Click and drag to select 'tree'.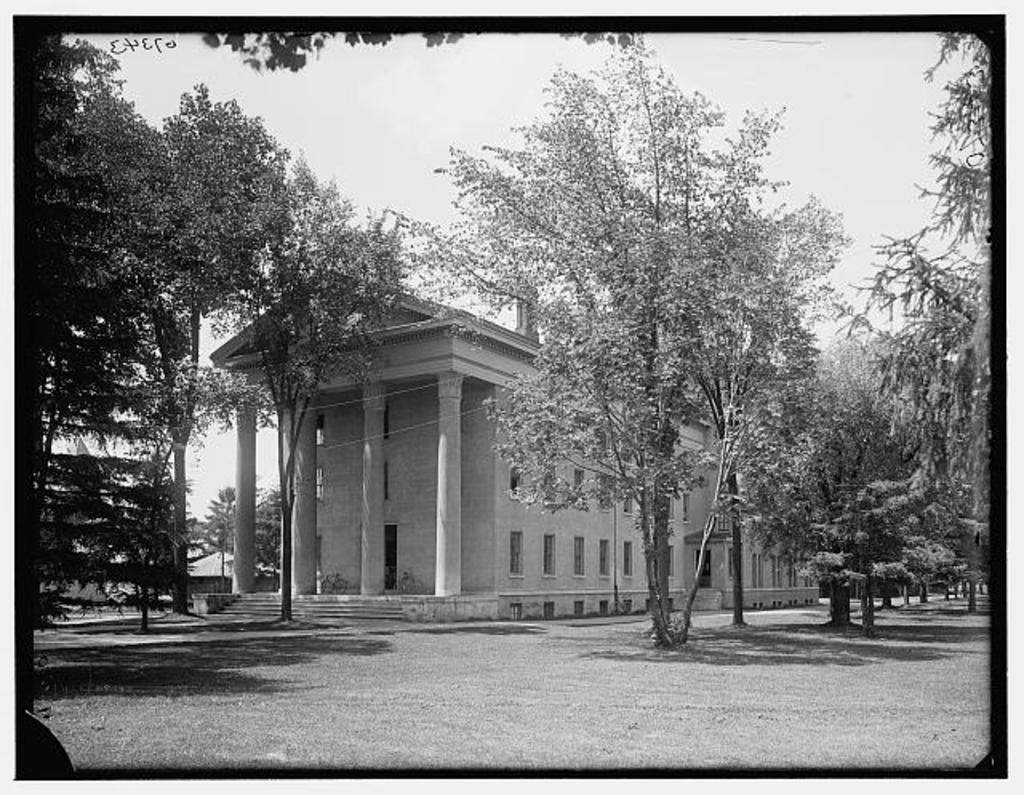
Selection: 448, 38, 859, 637.
